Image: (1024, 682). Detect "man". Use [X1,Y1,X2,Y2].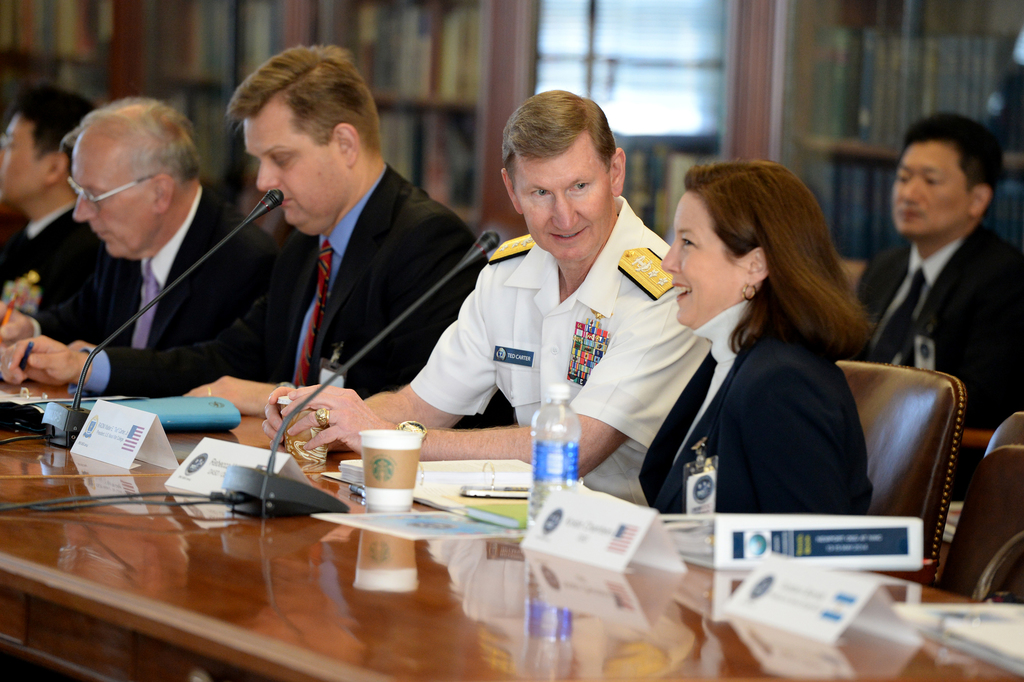
[3,87,105,314].
